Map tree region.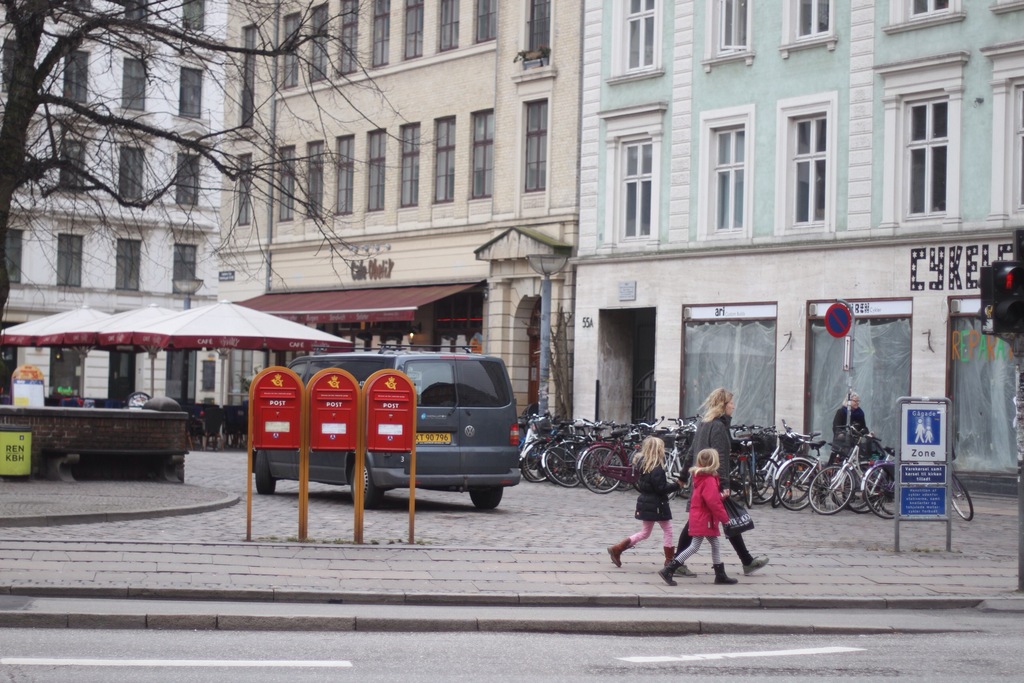
Mapped to box=[0, 1, 436, 312].
